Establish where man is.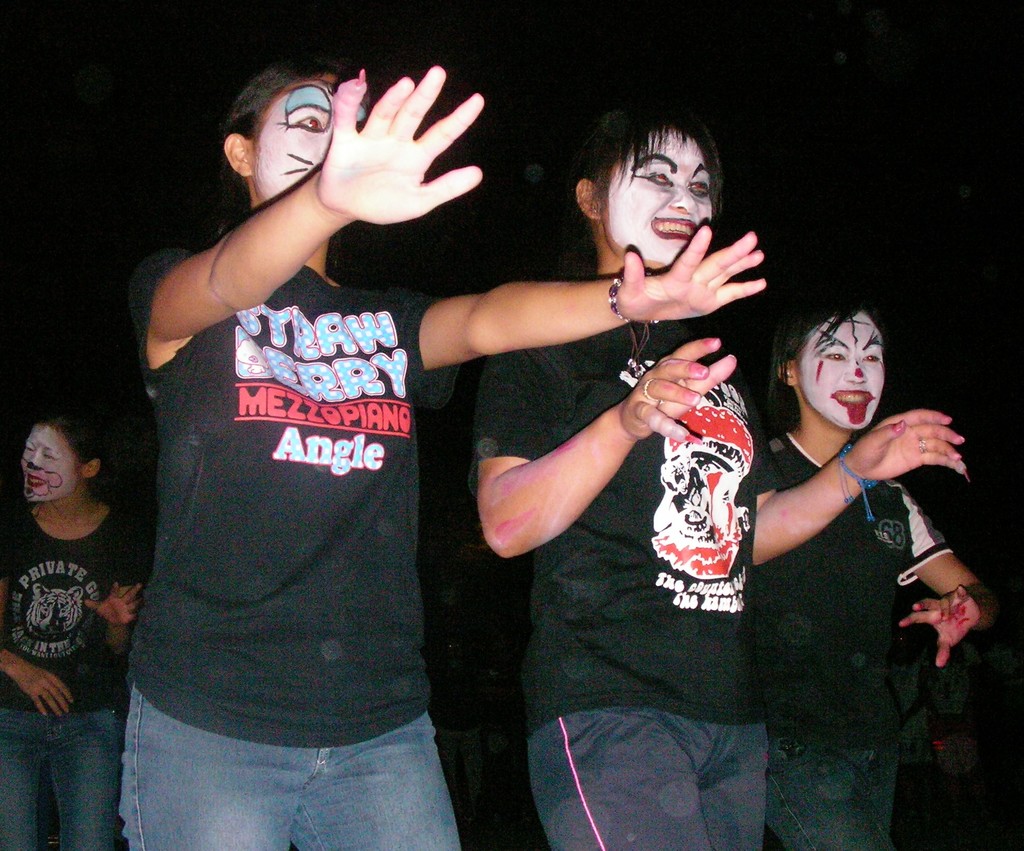
Established at select_region(759, 289, 1007, 843).
